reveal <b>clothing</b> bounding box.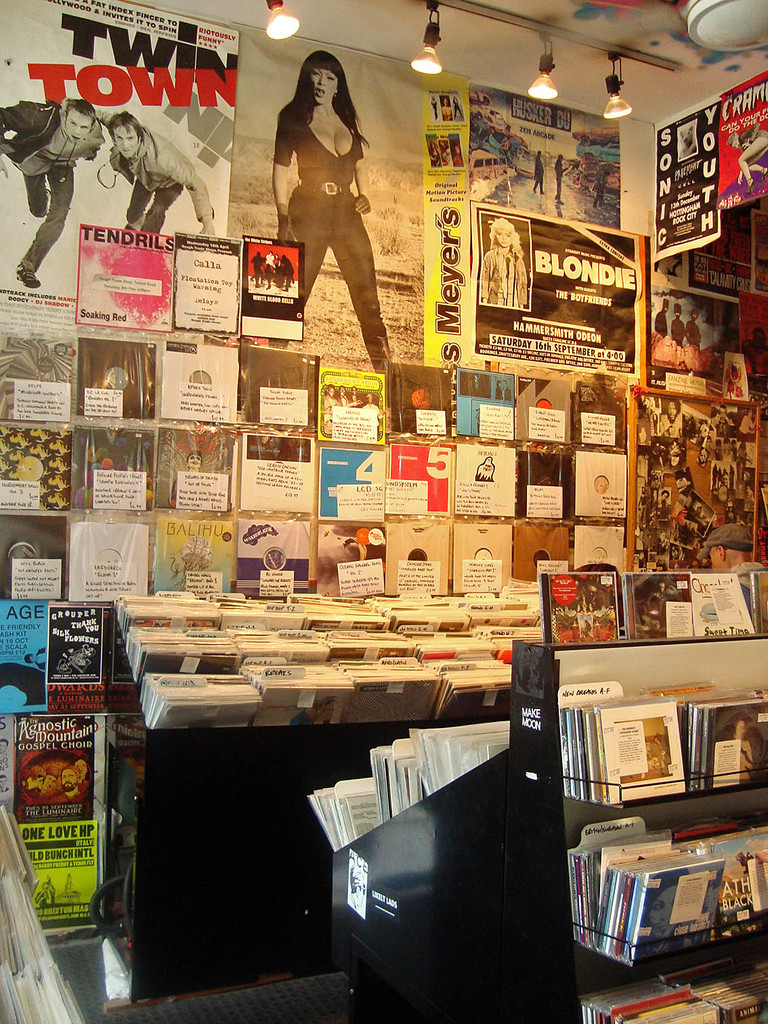
Revealed: [93,105,215,234].
